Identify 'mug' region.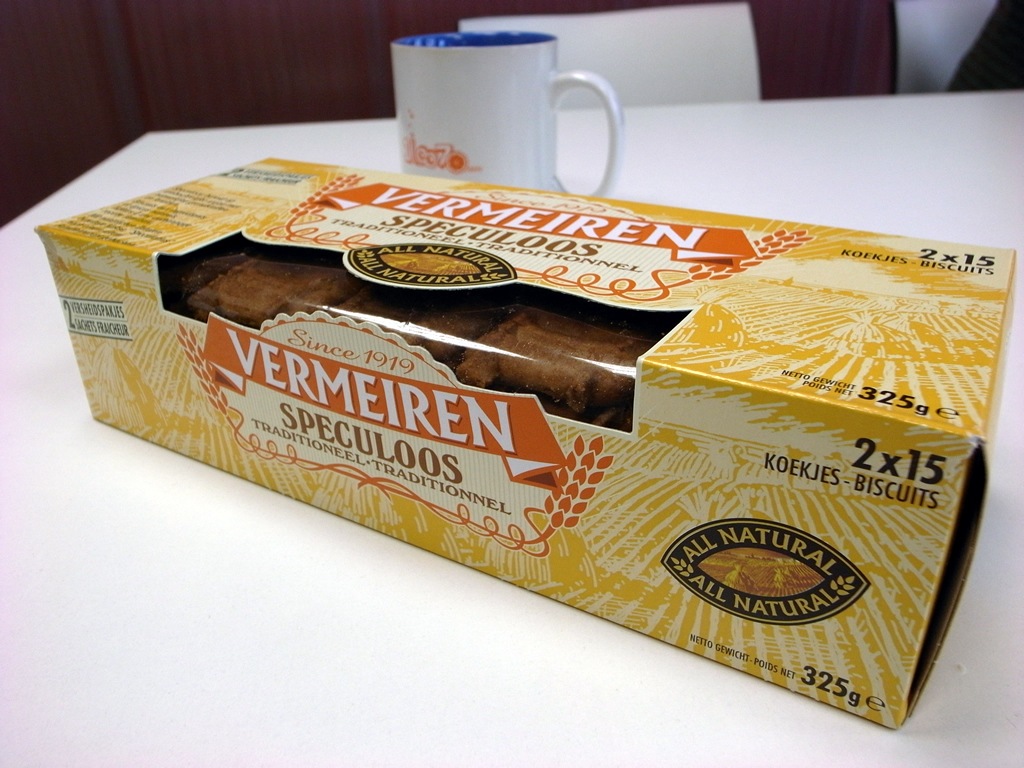
Region: left=390, top=30, right=627, bottom=198.
